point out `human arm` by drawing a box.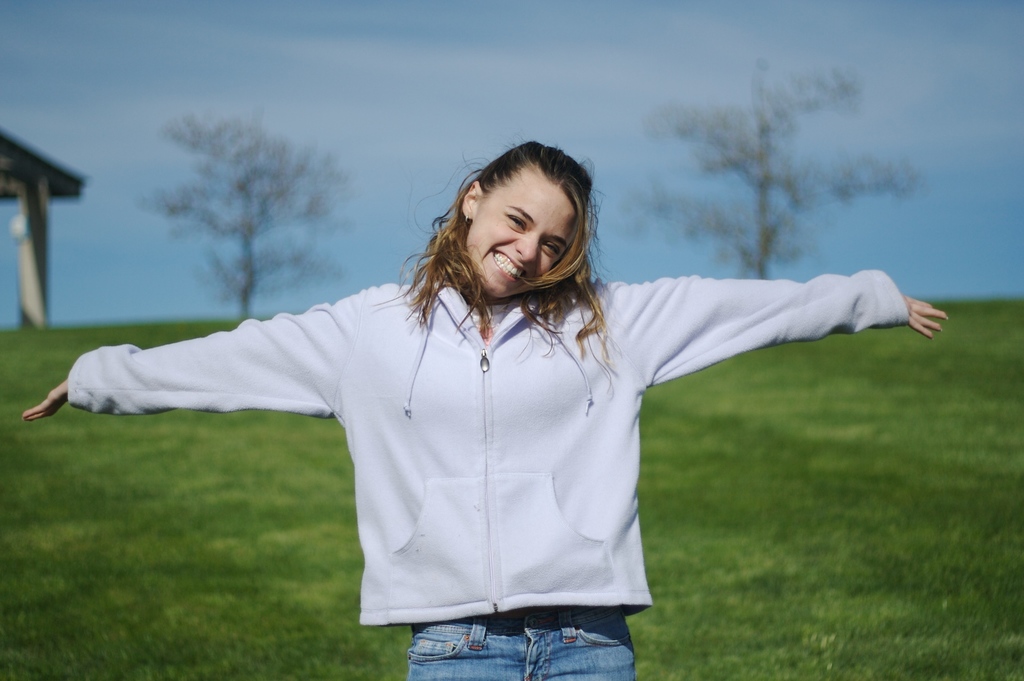
(x1=20, y1=280, x2=372, y2=420).
